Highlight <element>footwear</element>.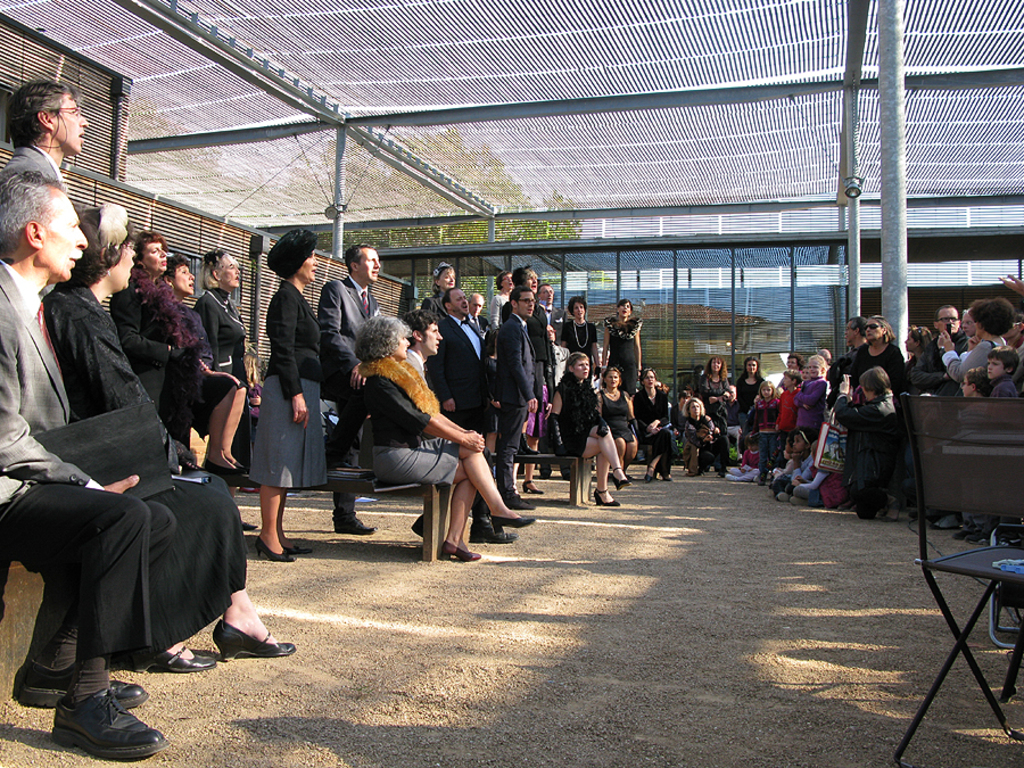
Highlighted region: box=[724, 471, 735, 482].
